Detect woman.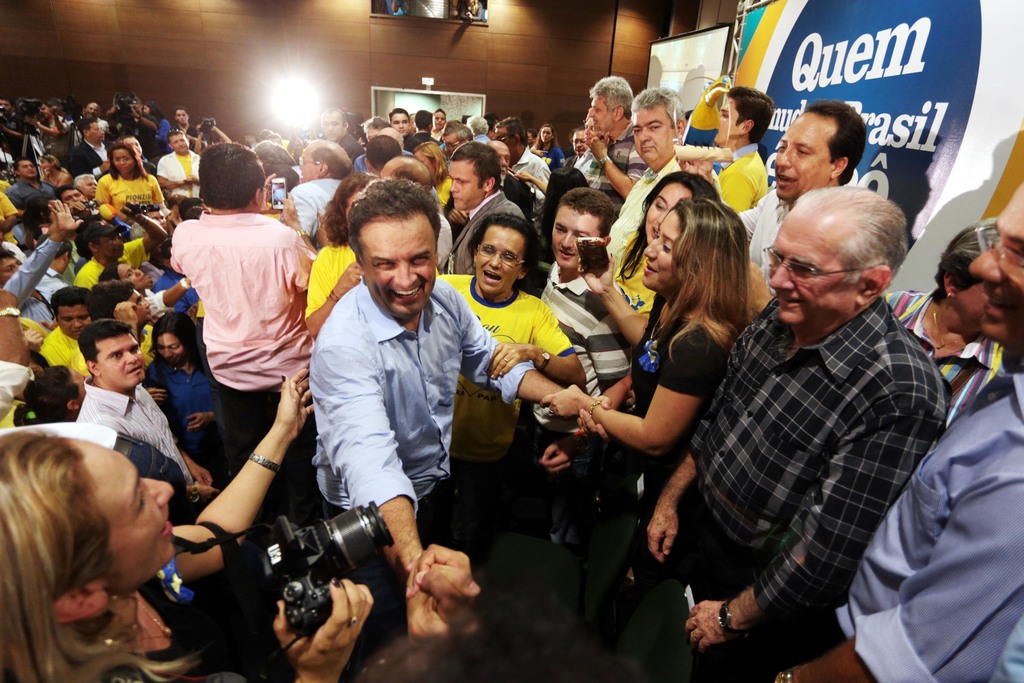
Detected at l=97, t=262, r=194, b=313.
